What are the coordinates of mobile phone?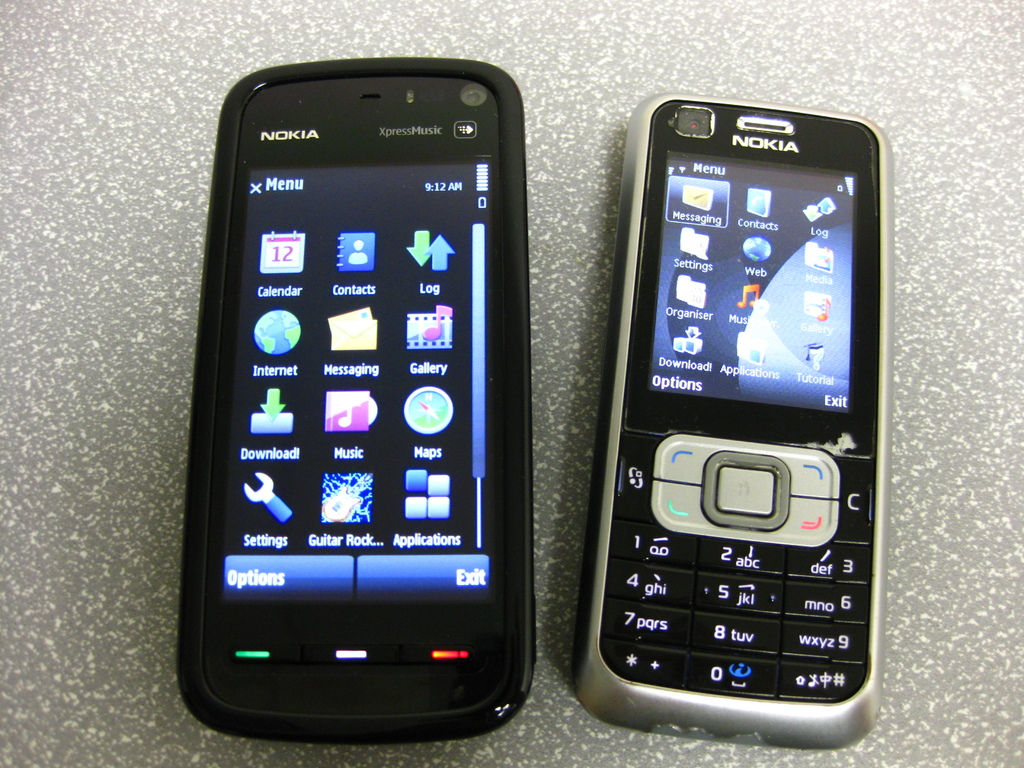
left=174, top=51, right=527, bottom=746.
